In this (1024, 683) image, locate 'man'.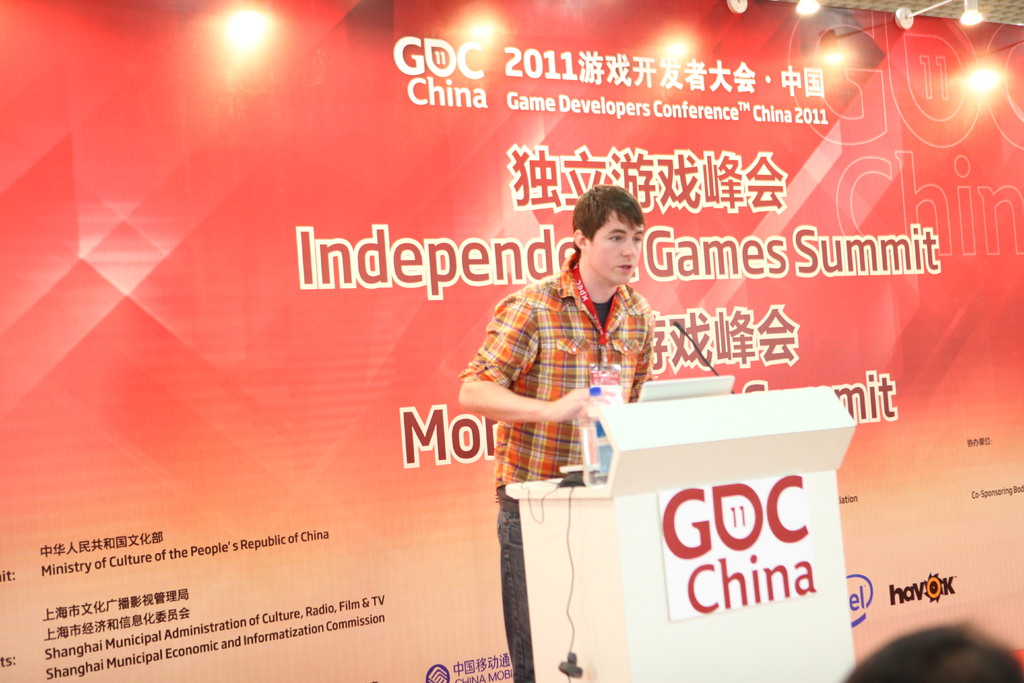
Bounding box: 456, 184, 652, 682.
